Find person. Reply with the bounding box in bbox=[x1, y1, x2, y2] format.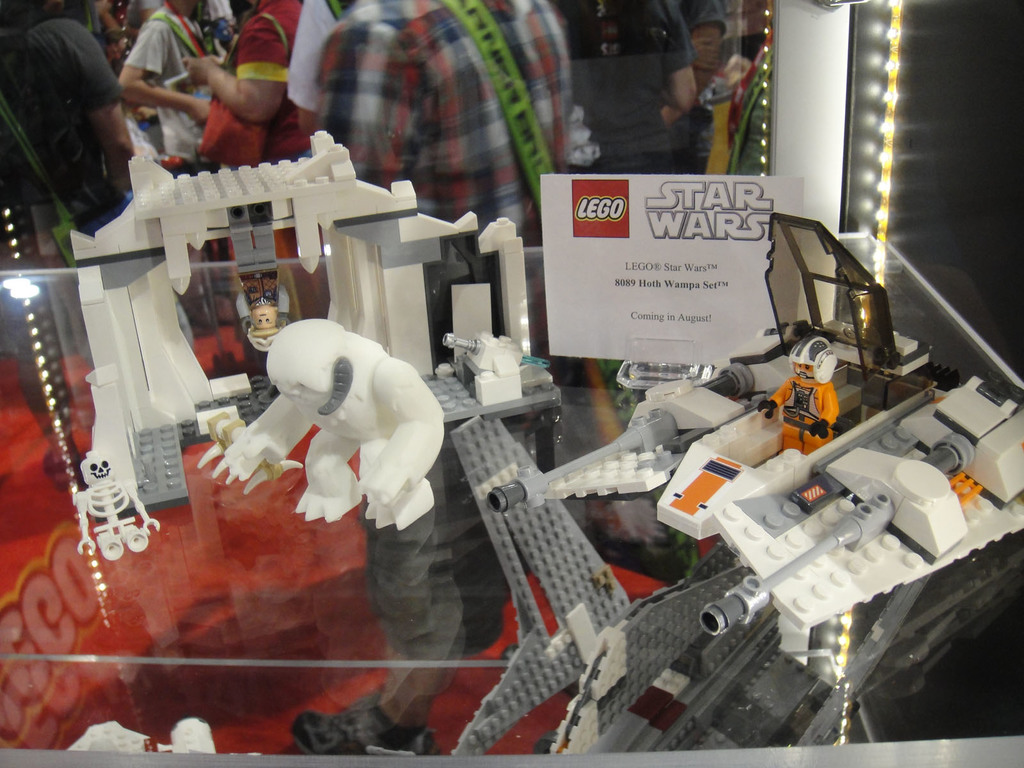
bbox=[315, 0, 573, 243].
